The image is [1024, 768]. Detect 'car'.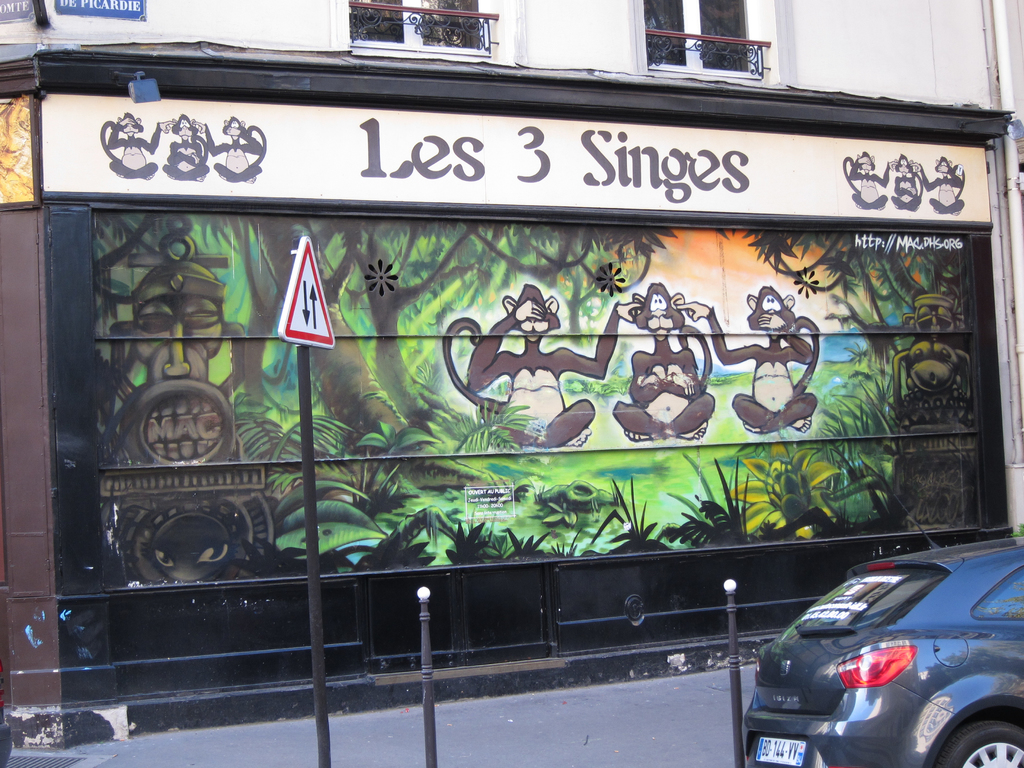
Detection: box(0, 657, 10, 767).
